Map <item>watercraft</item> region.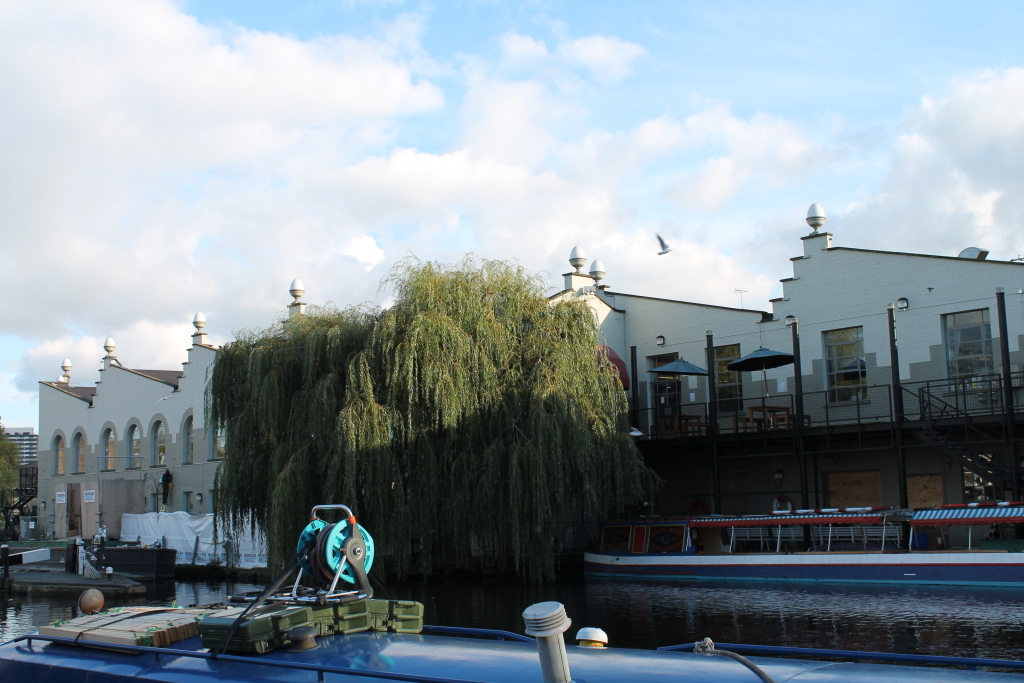
Mapped to bbox=(1, 501, 1023, 682).
